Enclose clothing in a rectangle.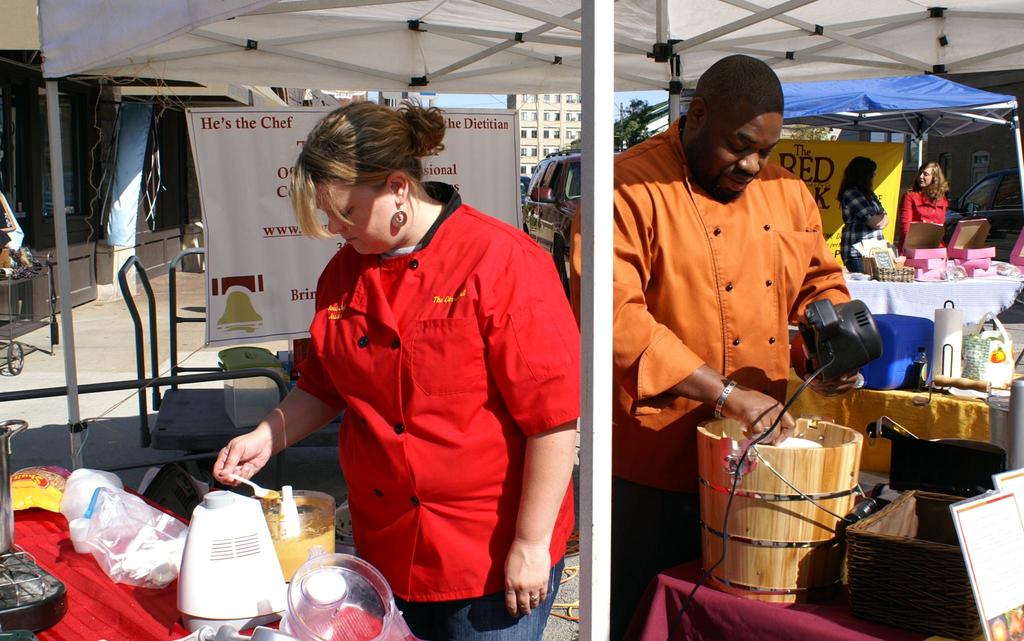
box=[847, 180, 881, 259].
